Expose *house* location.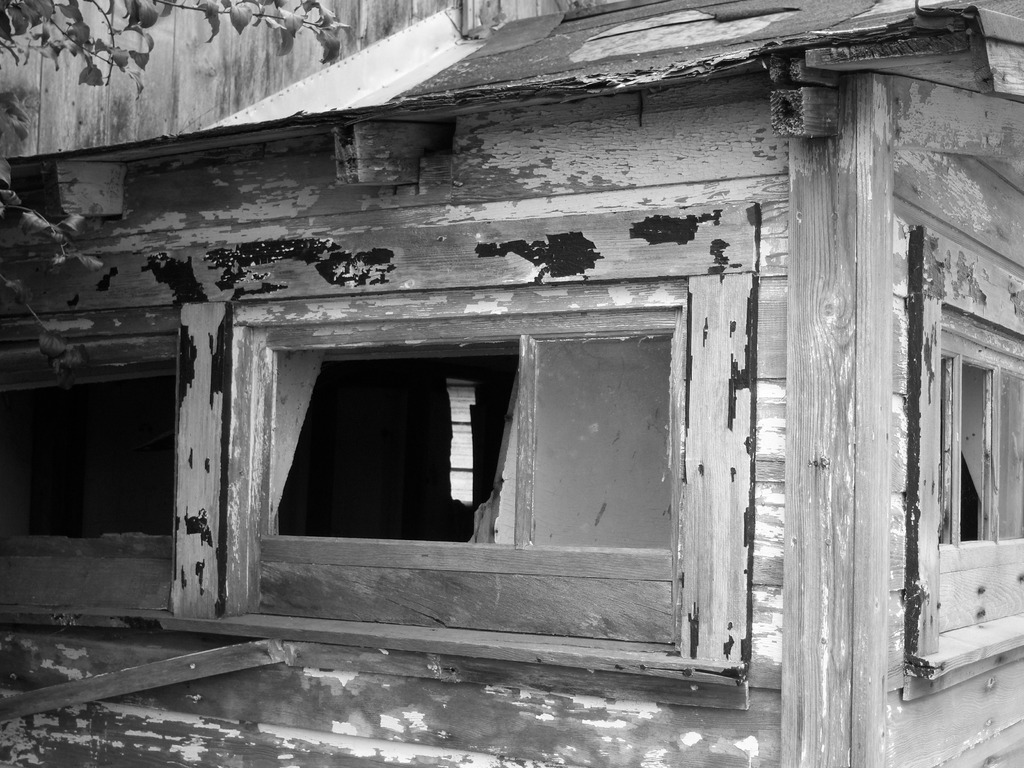
Exposed at box(2, 0, 1023, 764).
